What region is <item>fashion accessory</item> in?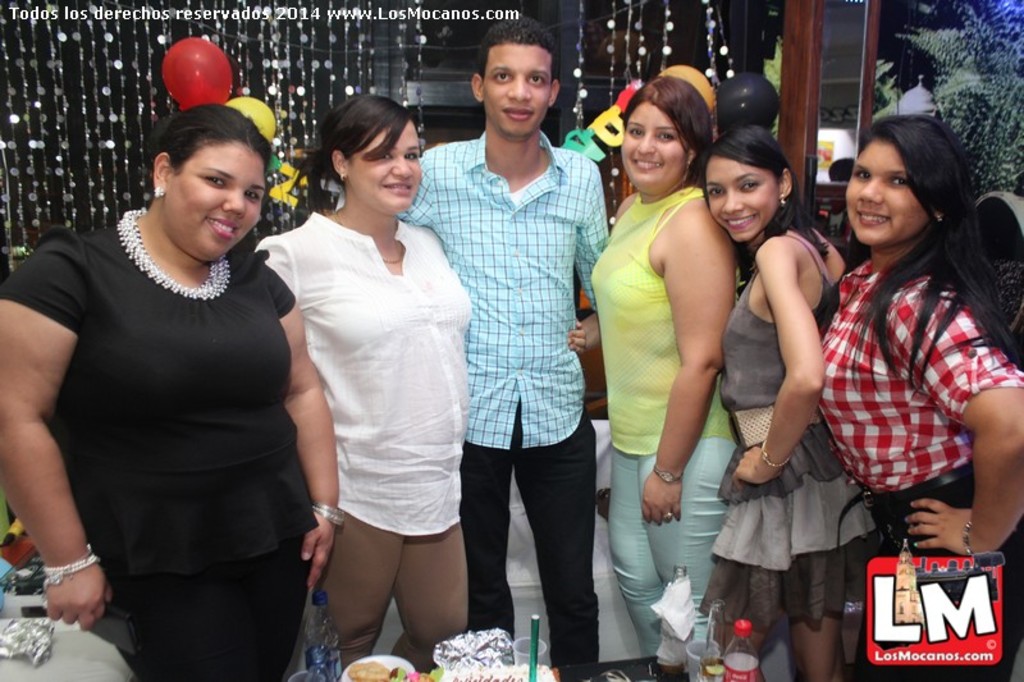
334,169,348,188.
